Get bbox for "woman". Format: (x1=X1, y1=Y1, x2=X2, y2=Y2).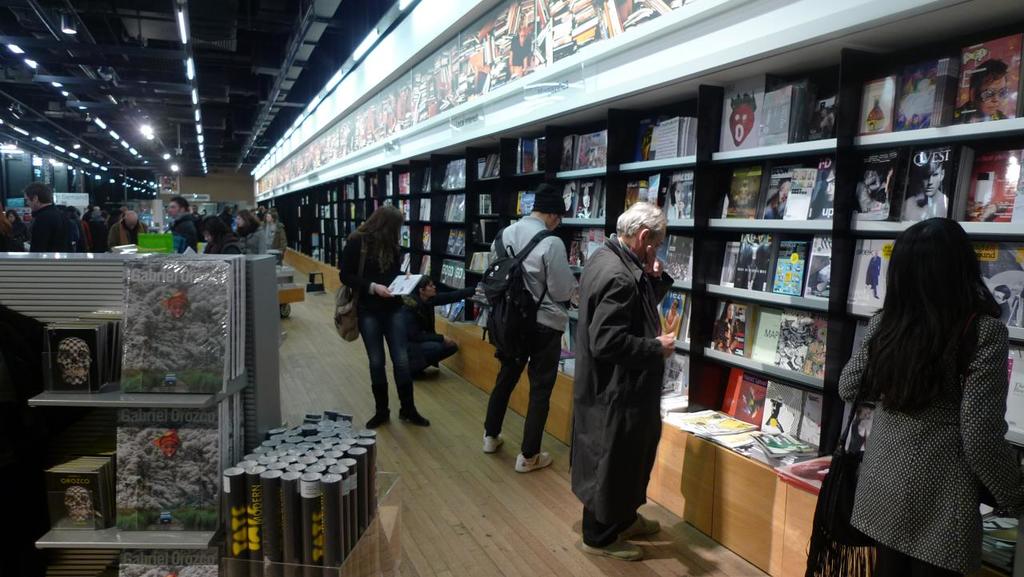
(x1=199, y1=213, x2=237, y2=254).
